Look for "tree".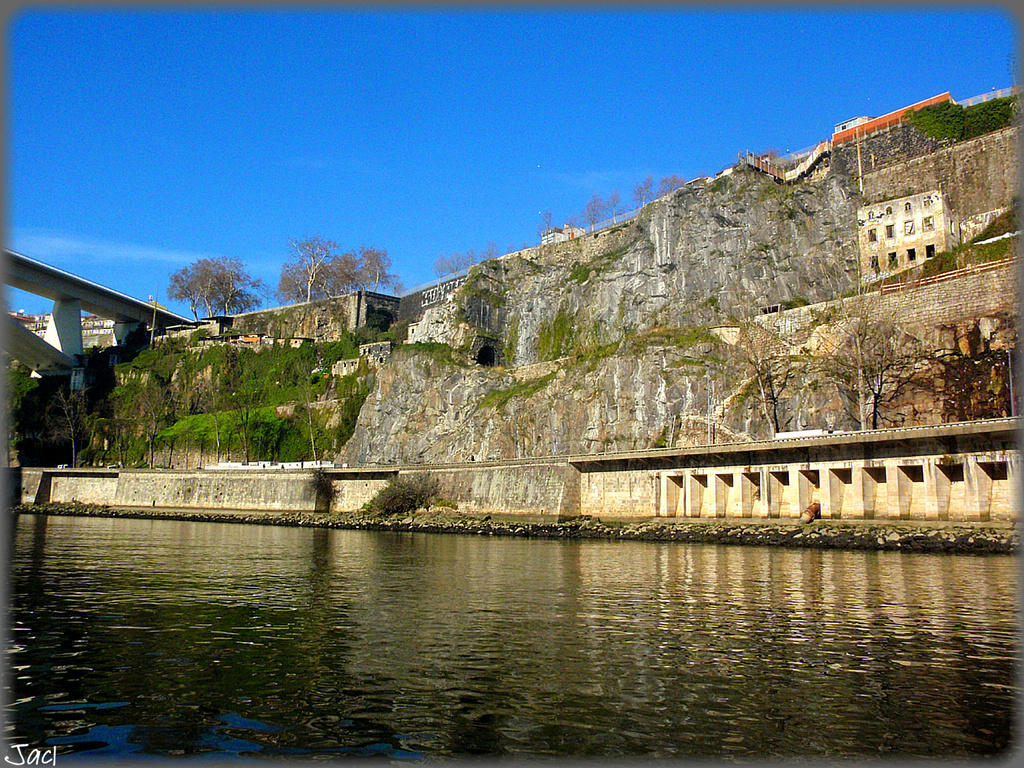
Found: BBox(163, 251, 202, 320).
